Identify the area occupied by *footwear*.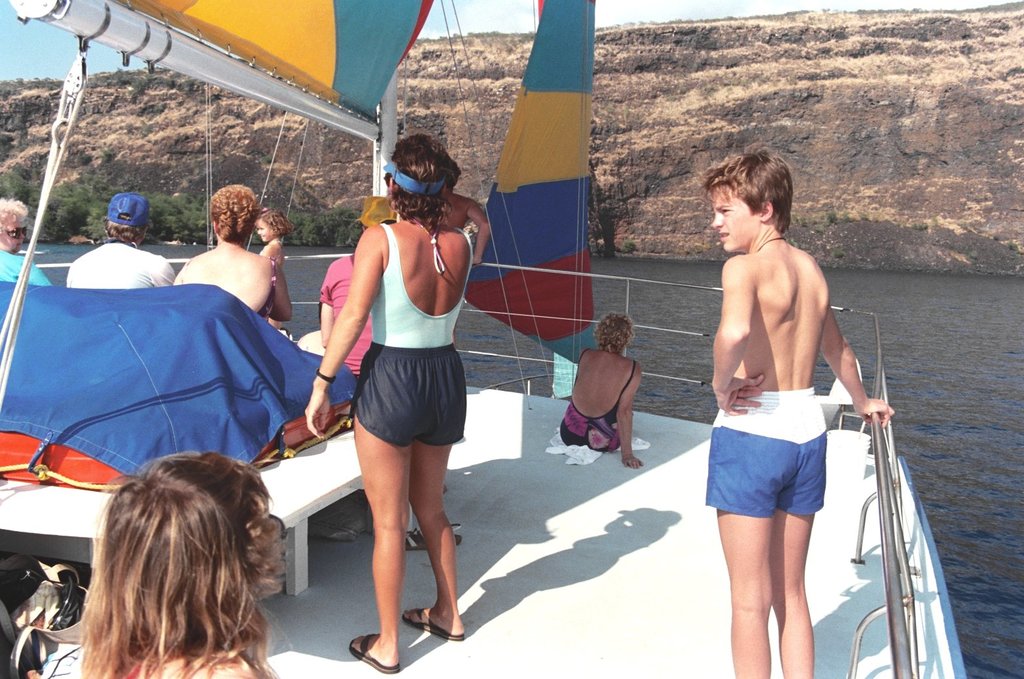
Area: left=401, top=606, right=461, bottom=643.
